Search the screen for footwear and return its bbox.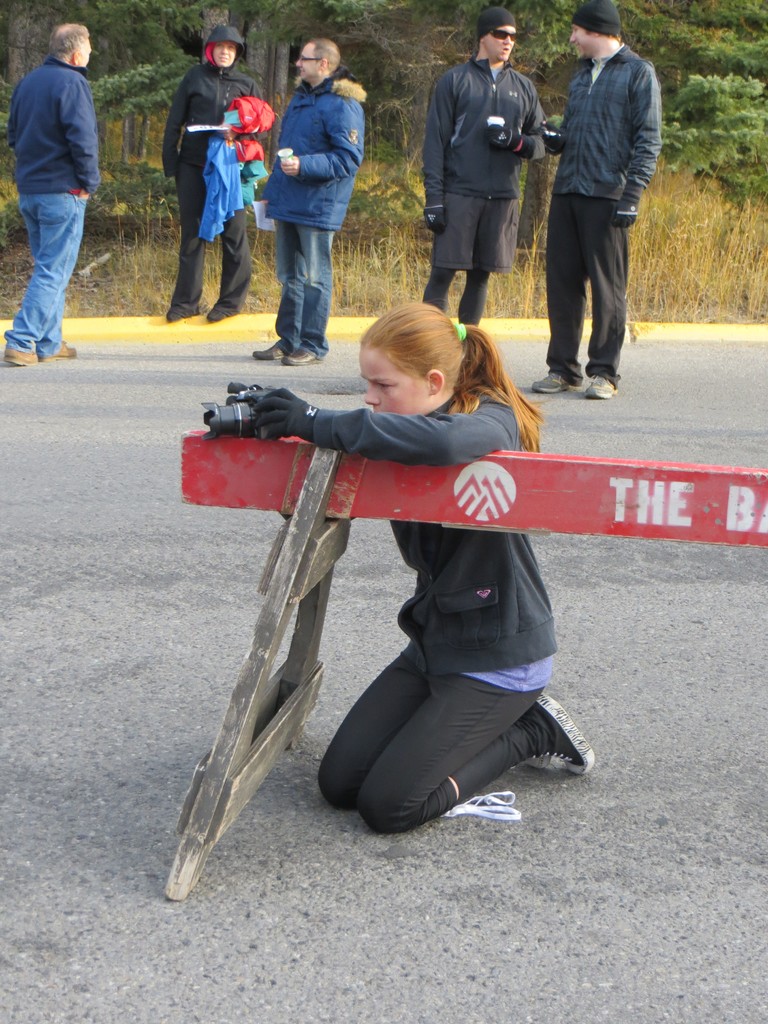
Found: [left=205, top=311, right=238, bottom=325].
